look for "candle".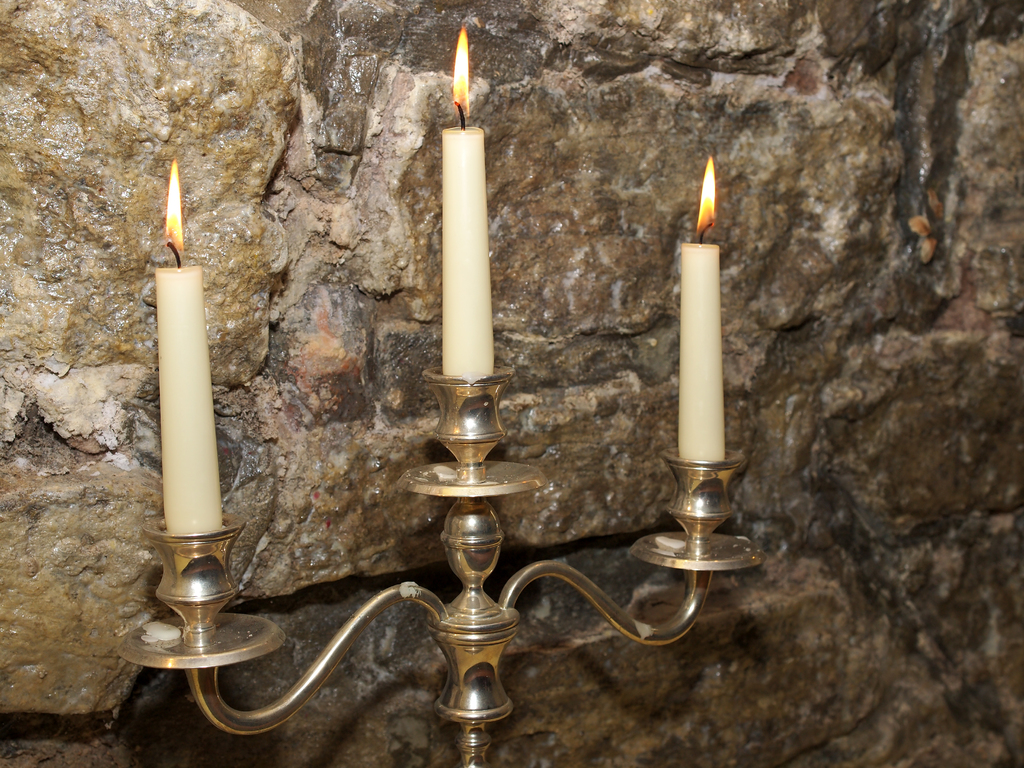
Found: region(166, 159, 227, 540).
